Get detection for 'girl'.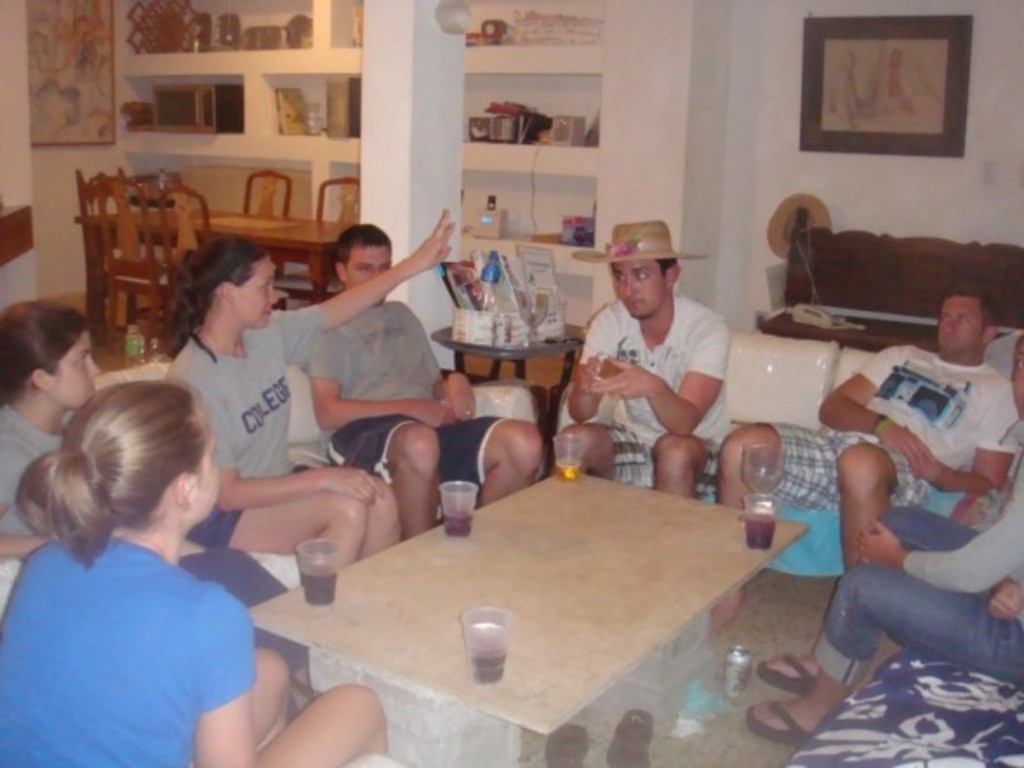
Detection: <region>0, 301, 203, 565</region>.
